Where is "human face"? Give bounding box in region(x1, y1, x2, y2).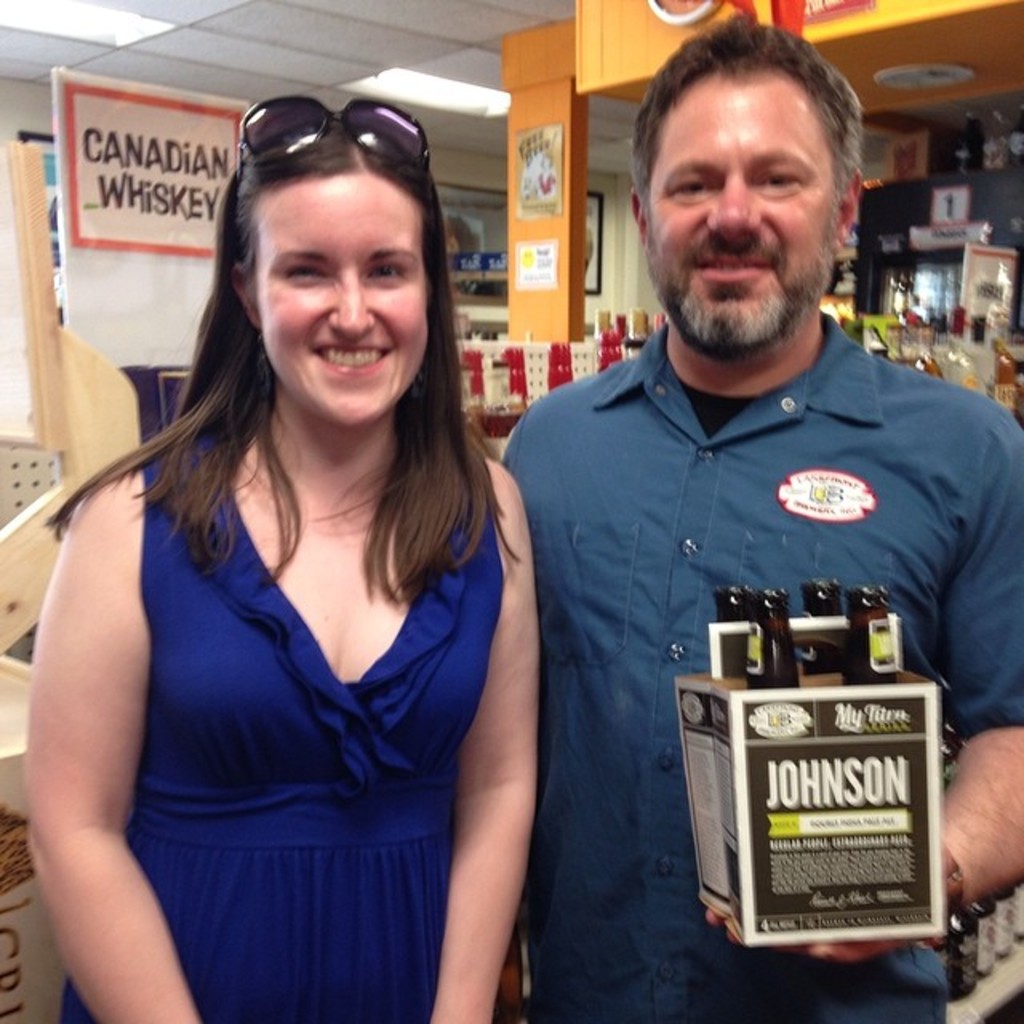
region(646, 78, 842, 350).
